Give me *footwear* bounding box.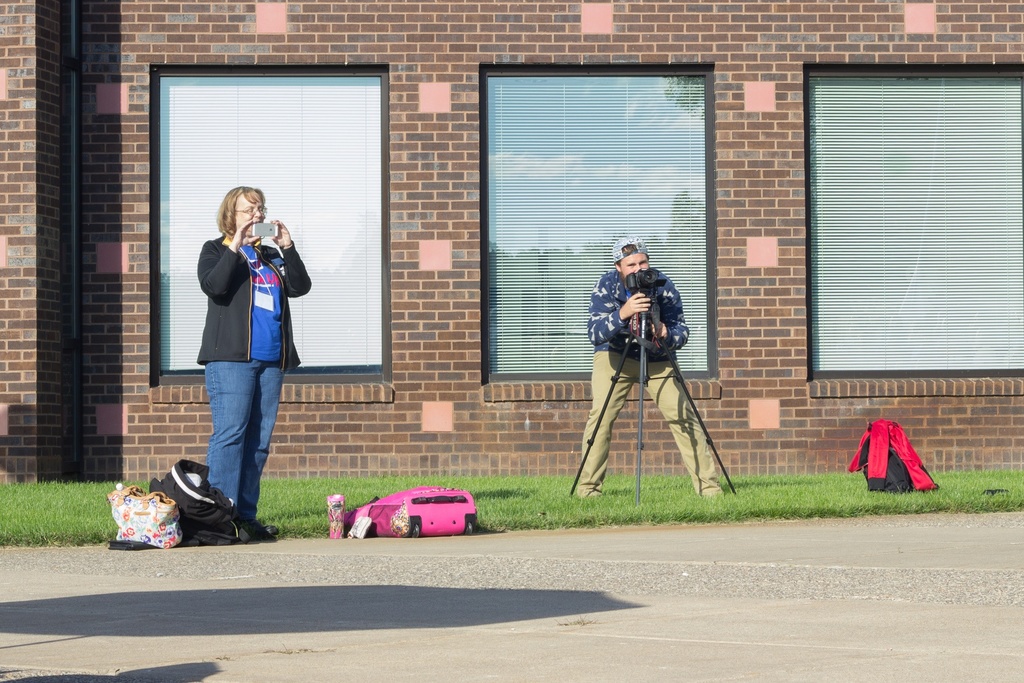
249 522 280 541.
